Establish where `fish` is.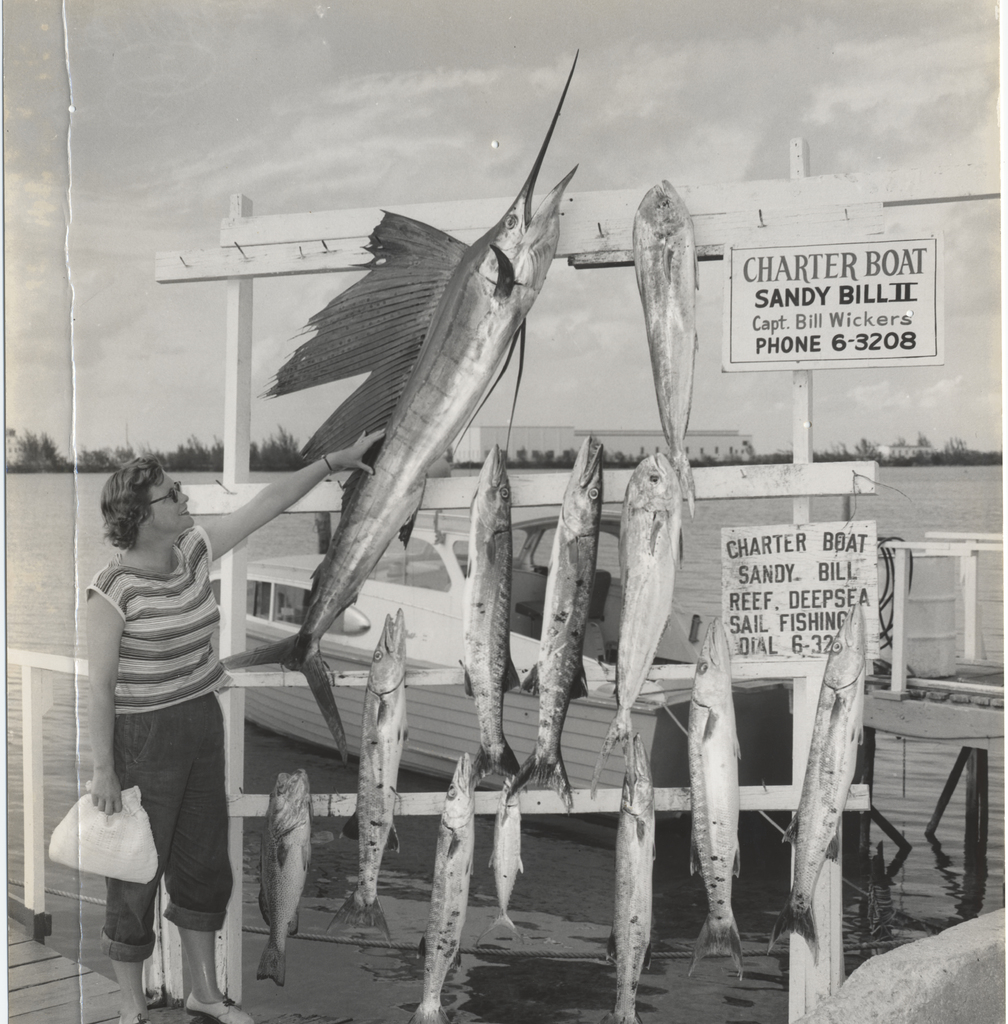
Established at 612 739 650 1023.
